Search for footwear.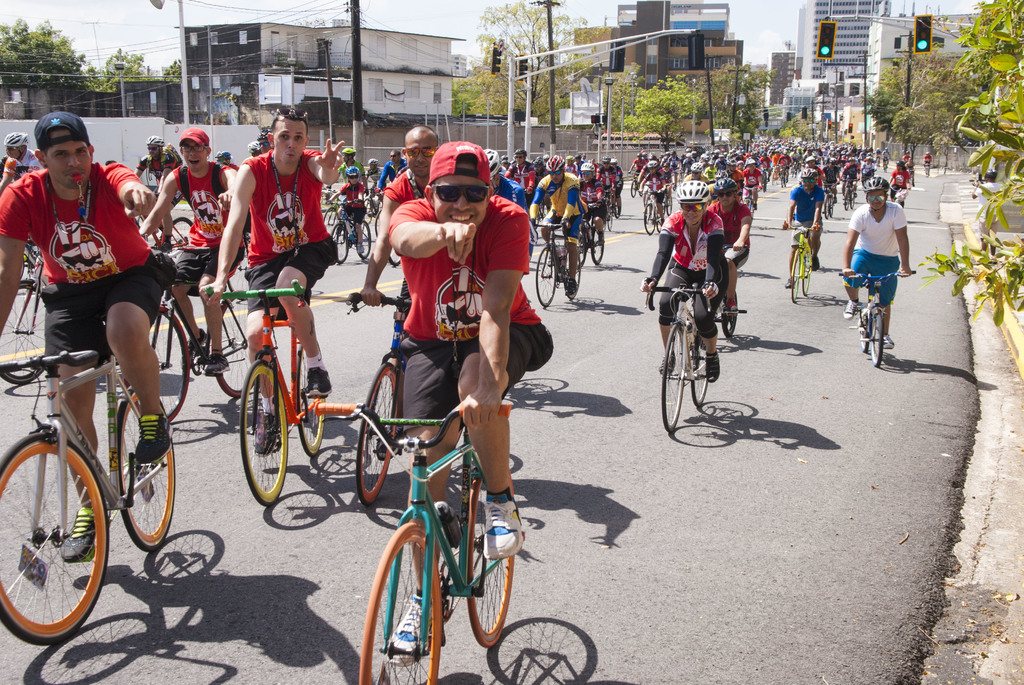
Found at x1=657 y1=347 x2=677 y2=376.
